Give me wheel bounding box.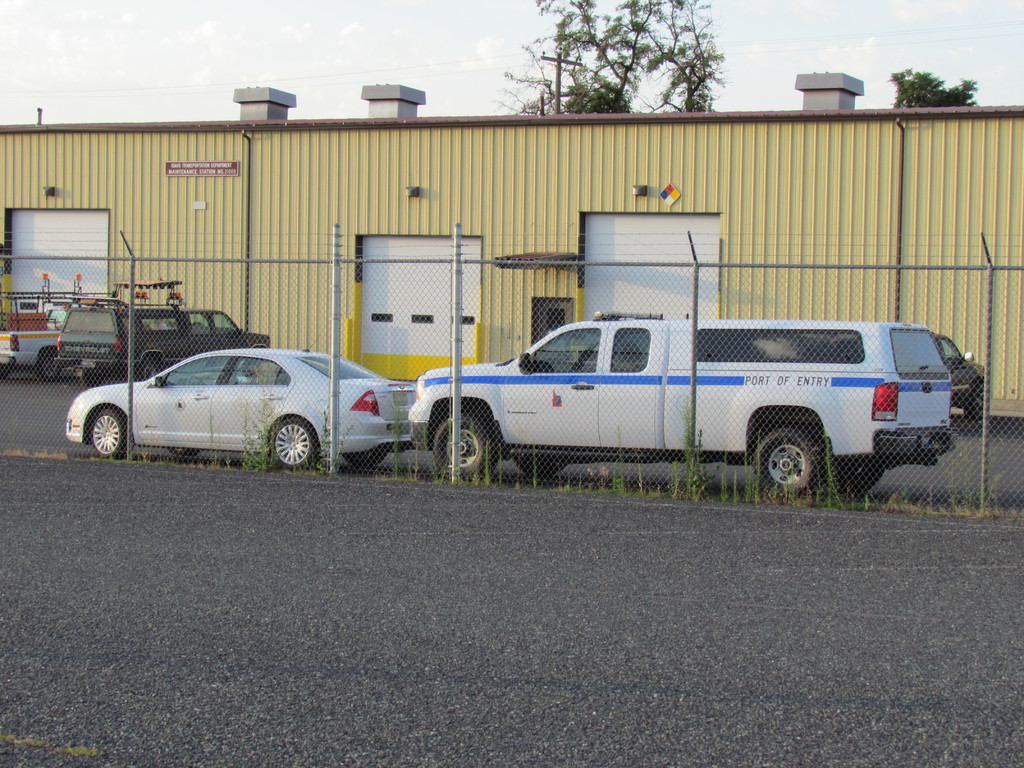
86, 413, 138, 458.
